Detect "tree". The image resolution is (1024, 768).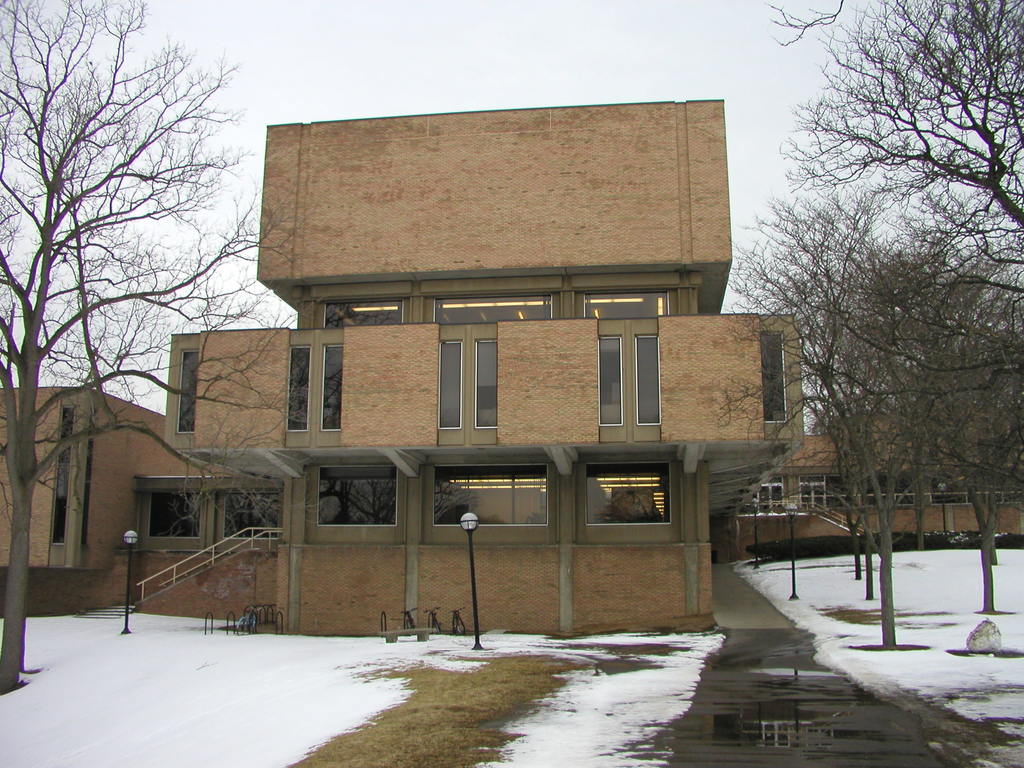
<box>15,18,231,580</box>.
